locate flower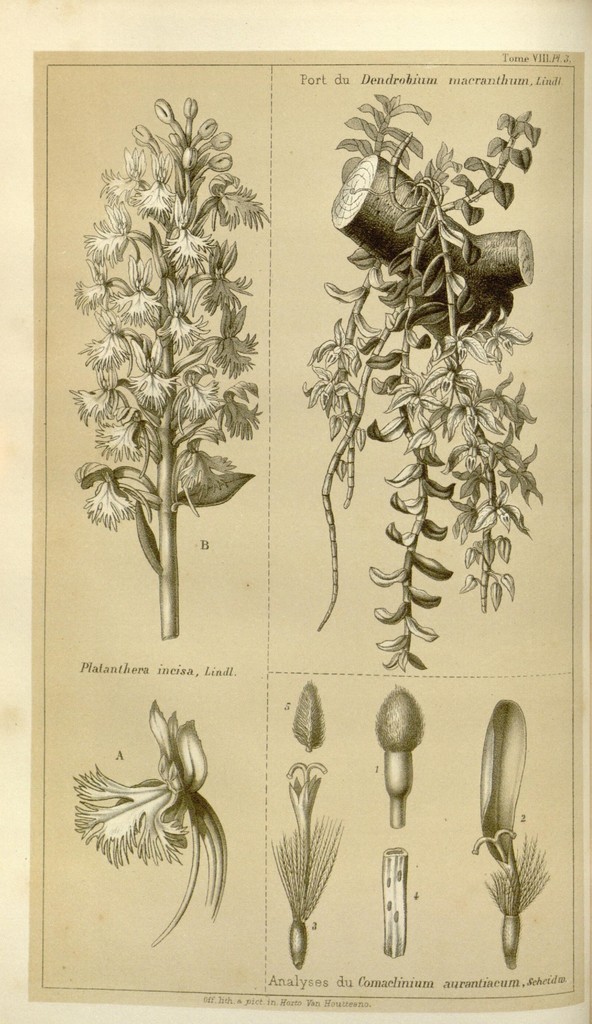
{"x1": 60, "y1": 691, "x2": 195, "y2": 884}
